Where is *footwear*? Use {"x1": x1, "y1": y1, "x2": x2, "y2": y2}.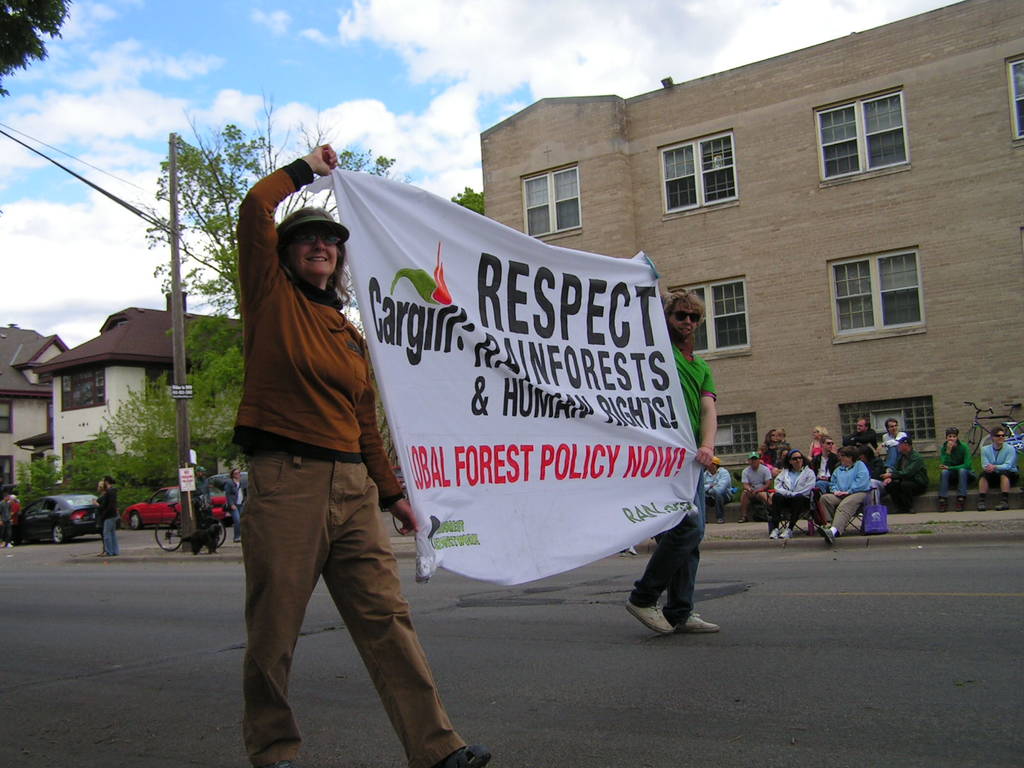
{"x1": 767, "y1": 525, "x2": 781, "y2": 541}.
